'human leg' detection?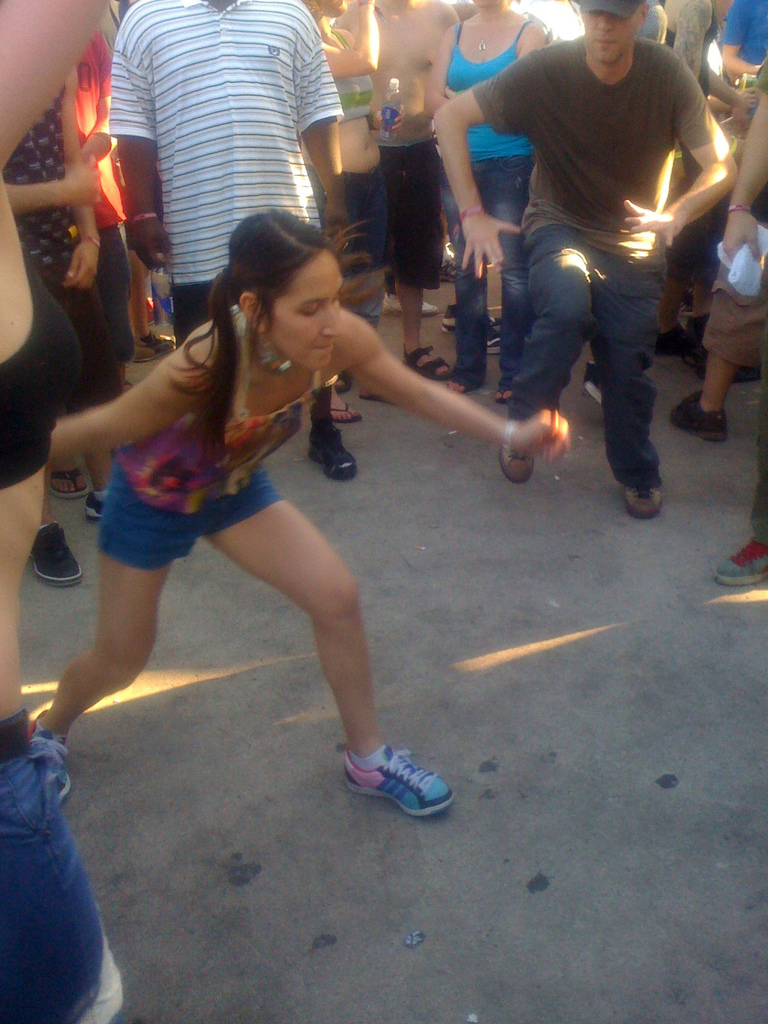
rect(455, 195, 490, 395)
